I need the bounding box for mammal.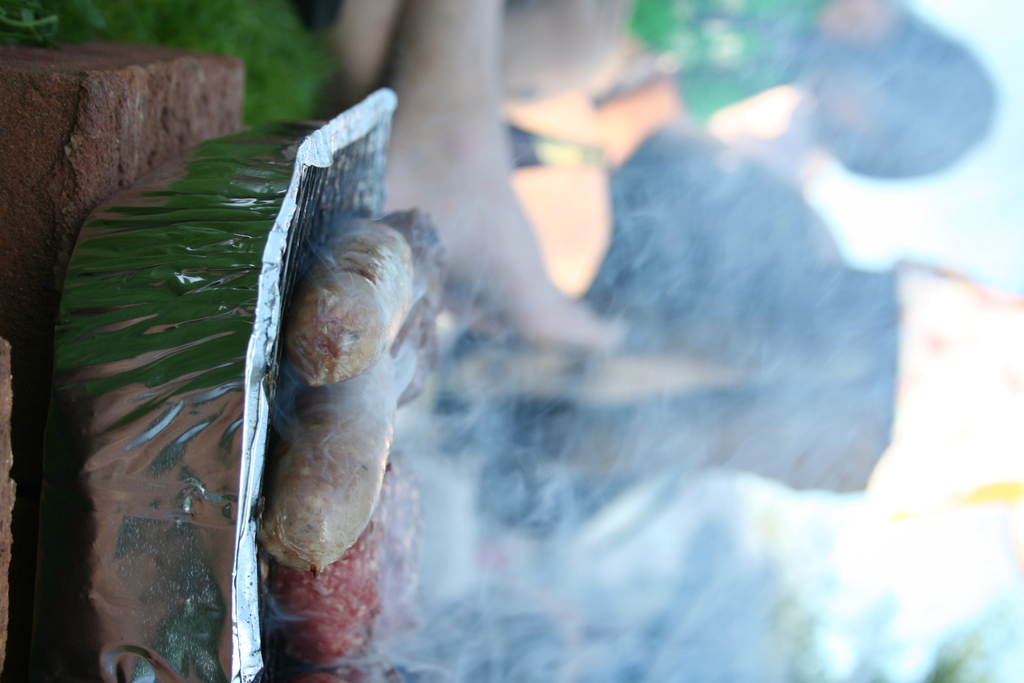
Here it is: crop(490, 0, 1000, 181).
